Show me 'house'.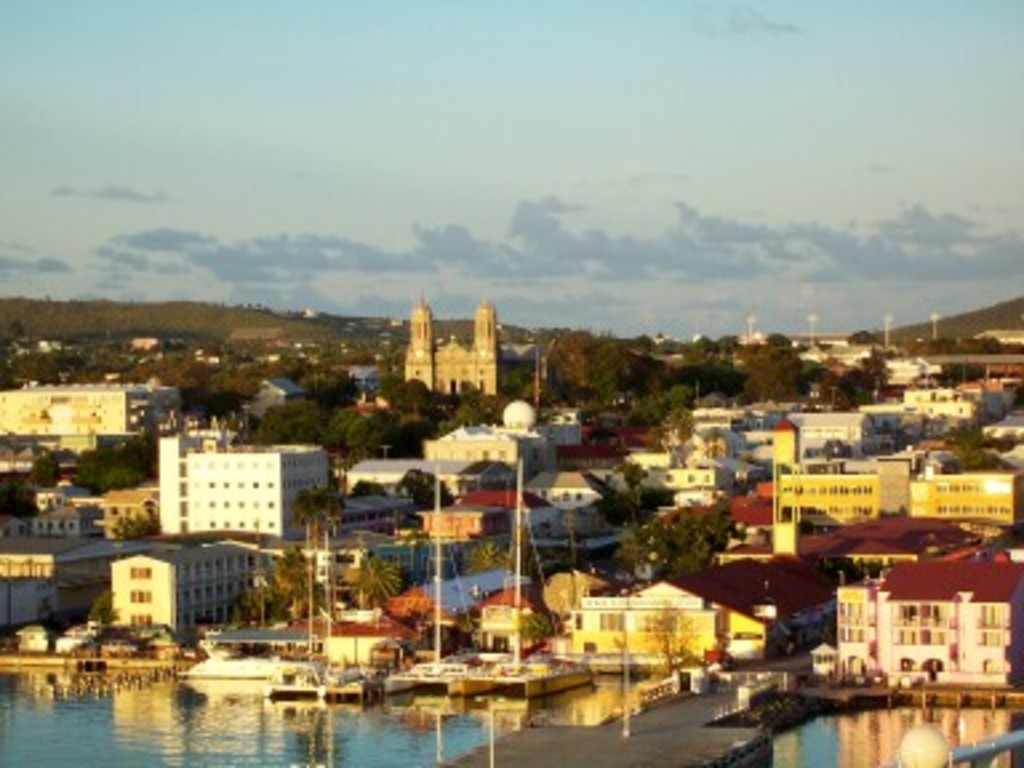
'house' is here: x1=907, y1=459, x2=1019, y2=549.
